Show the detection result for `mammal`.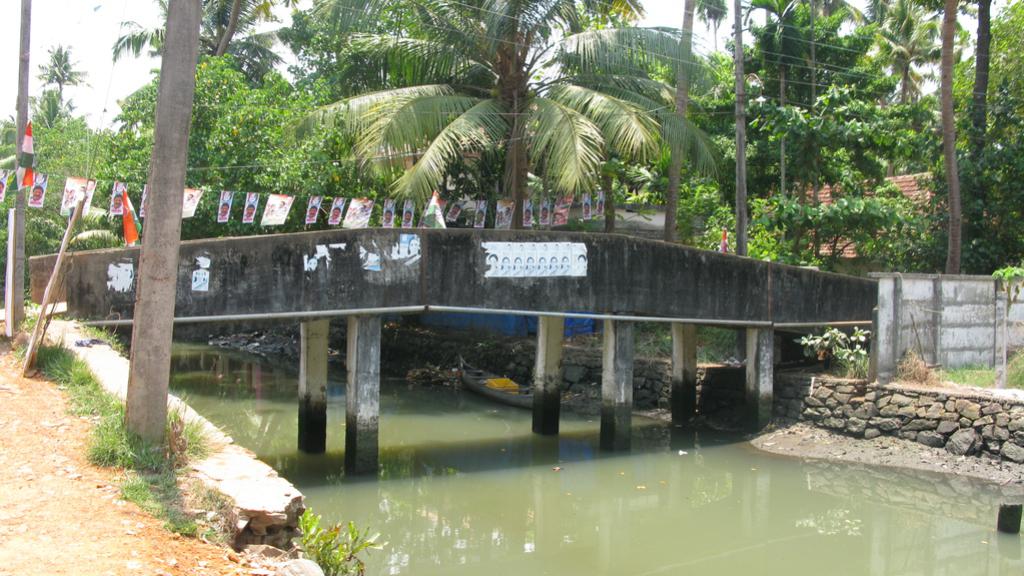
left=499, top=256, right=510, bottom=273.
